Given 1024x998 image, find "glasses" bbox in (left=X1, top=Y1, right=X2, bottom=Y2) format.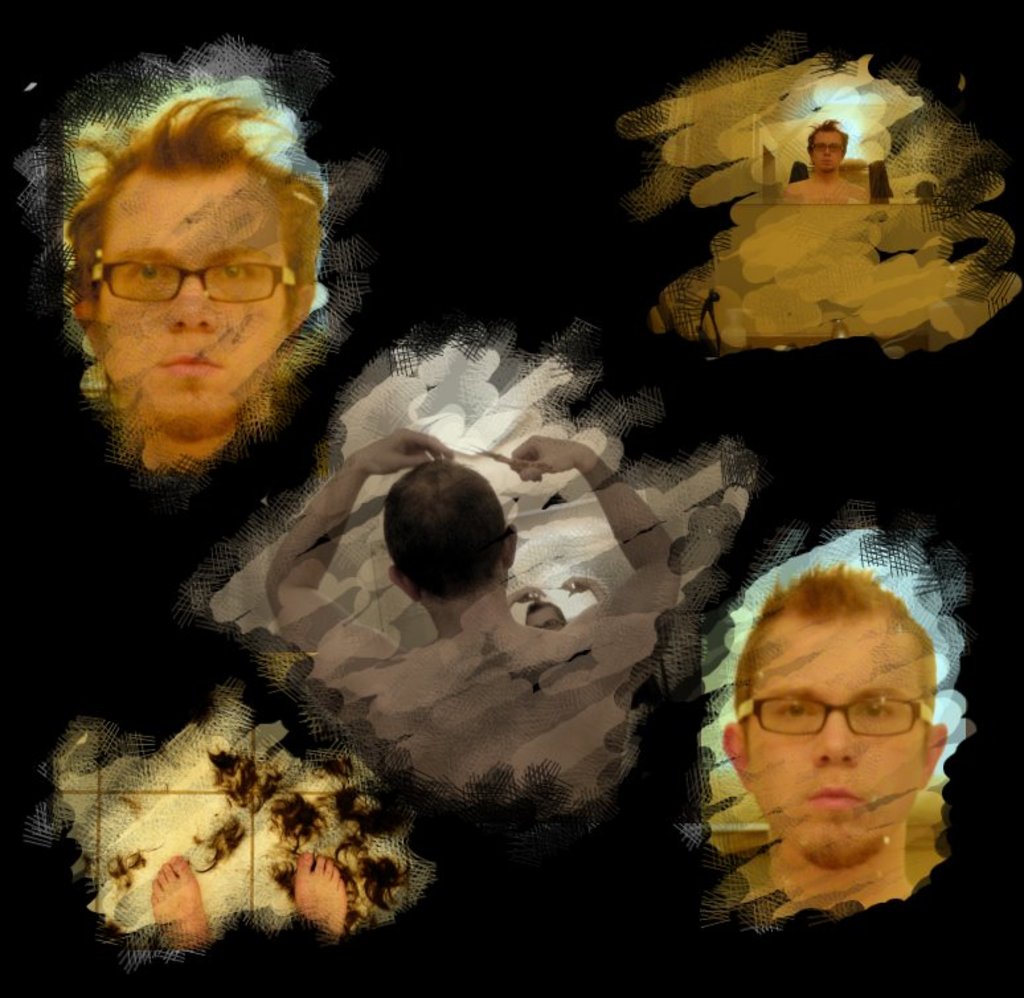
(left=811, top=140, right=843, bottom=151).
